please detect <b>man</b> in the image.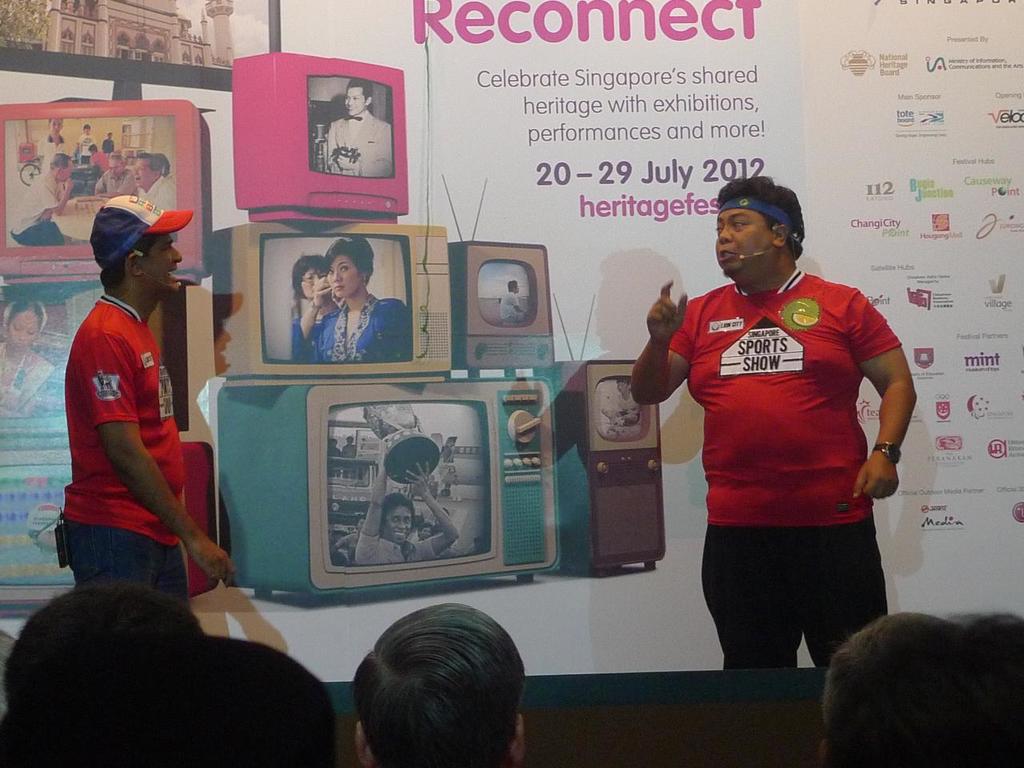
x1=50 y1=186 x2=223 y2=671.
